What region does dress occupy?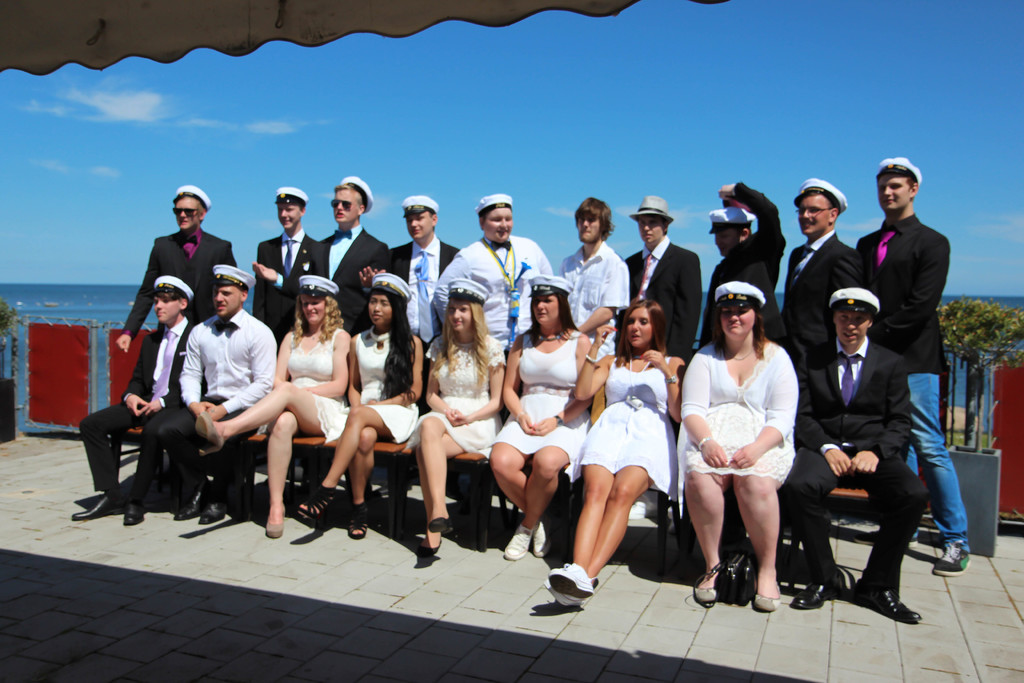
Rect(264, 323, 352, 445).
